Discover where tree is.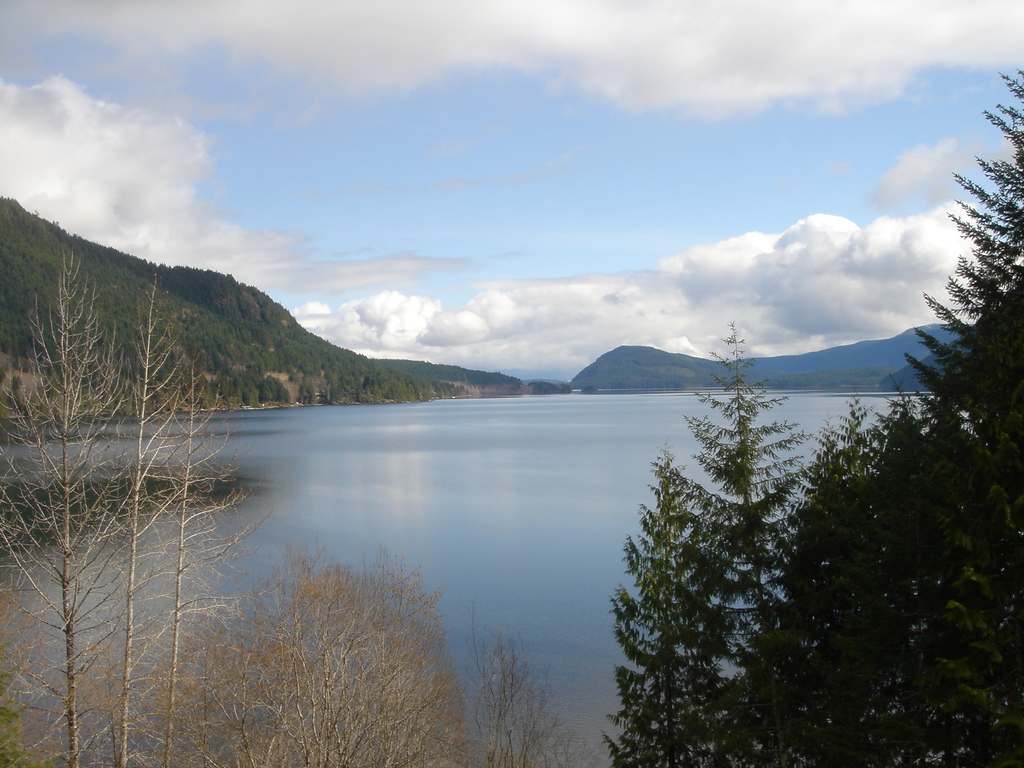
Discovered at <box>607,312,883,767</box>.
